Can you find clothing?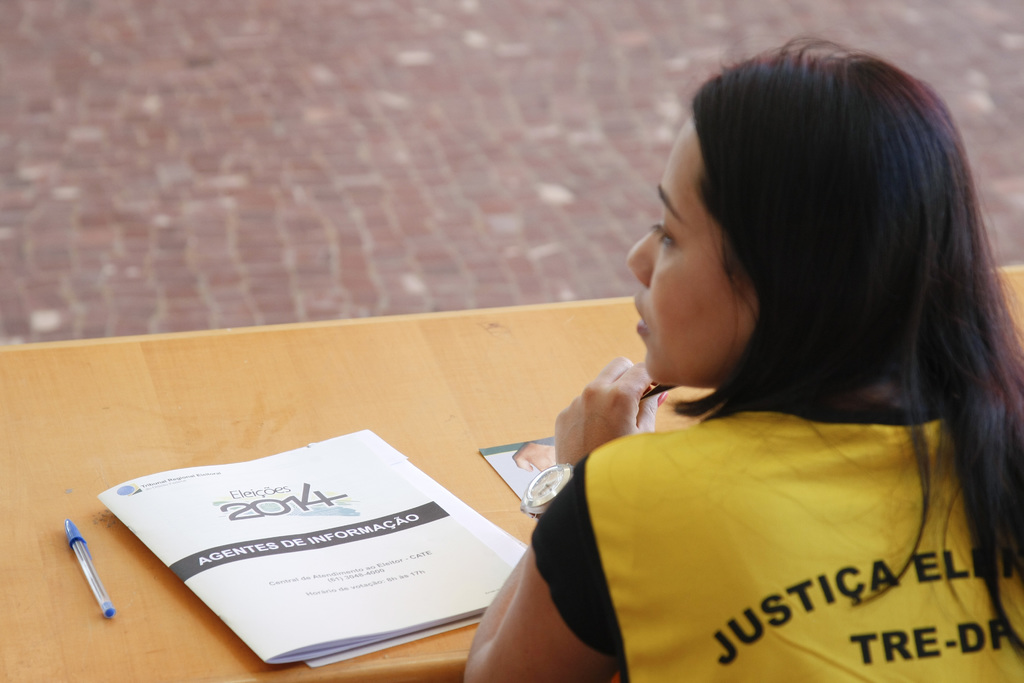
Yes, bounding box: select_region(521, 390, 1023, 682).
